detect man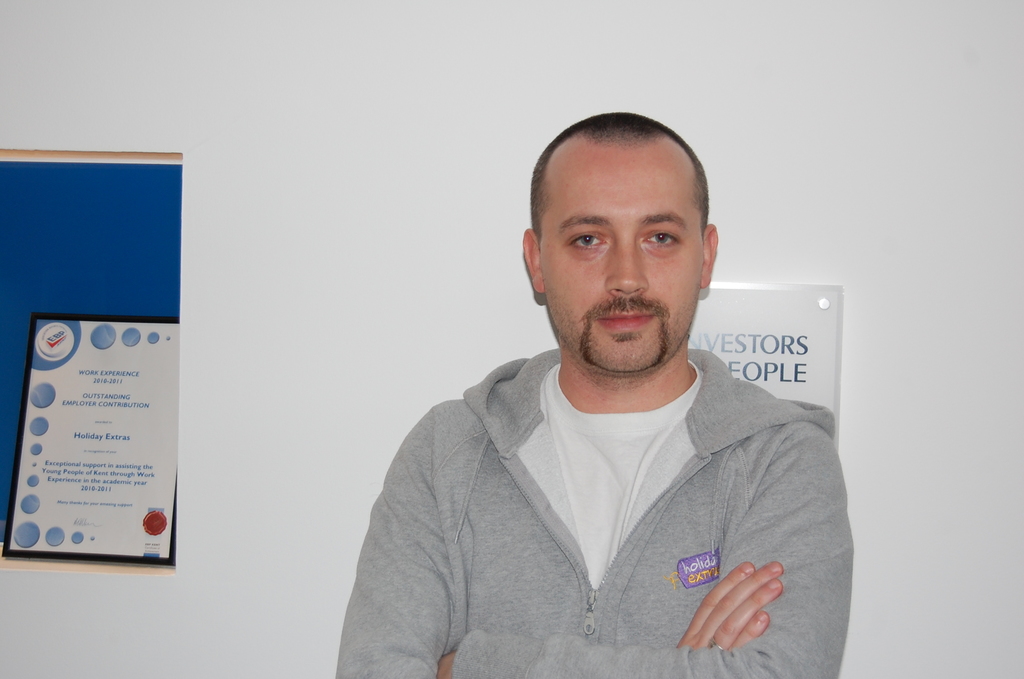
[x1=342, y1=112, x2=879, y2=678]
